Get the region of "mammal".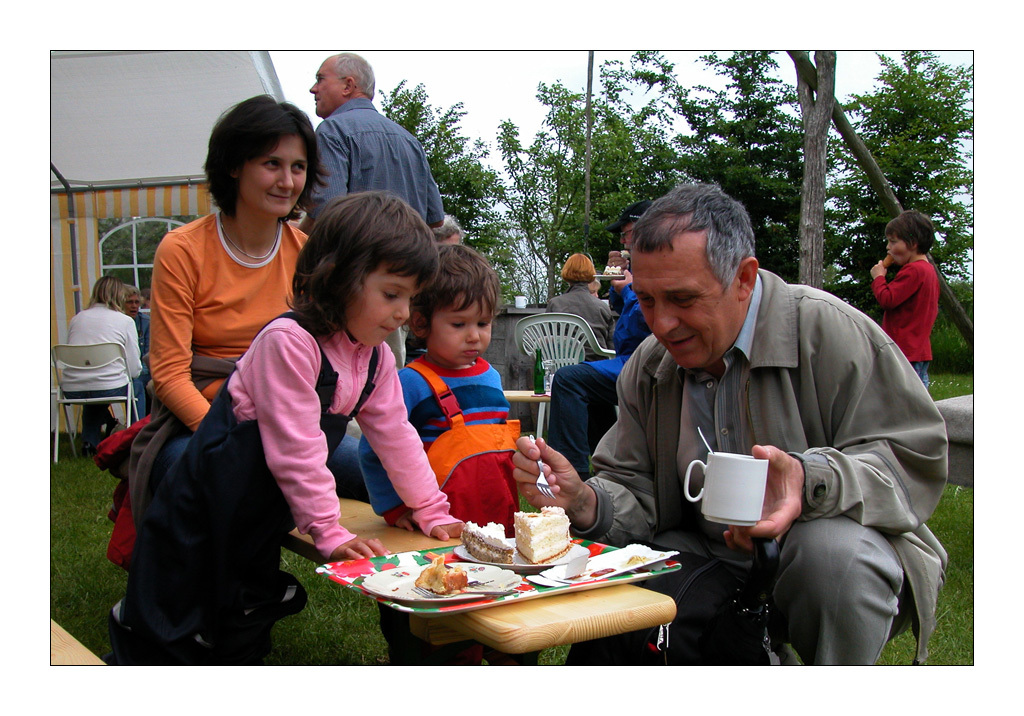
{"x1": 571, "y1": 230, "x2": 952, "y2": 654}.
